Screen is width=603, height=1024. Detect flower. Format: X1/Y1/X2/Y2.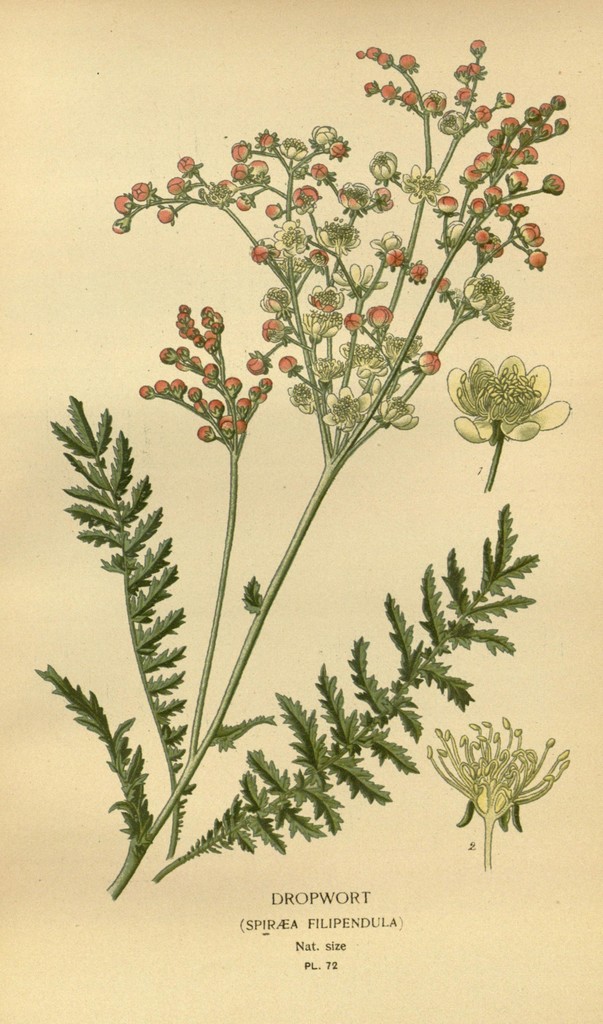
328/258/392/297.
